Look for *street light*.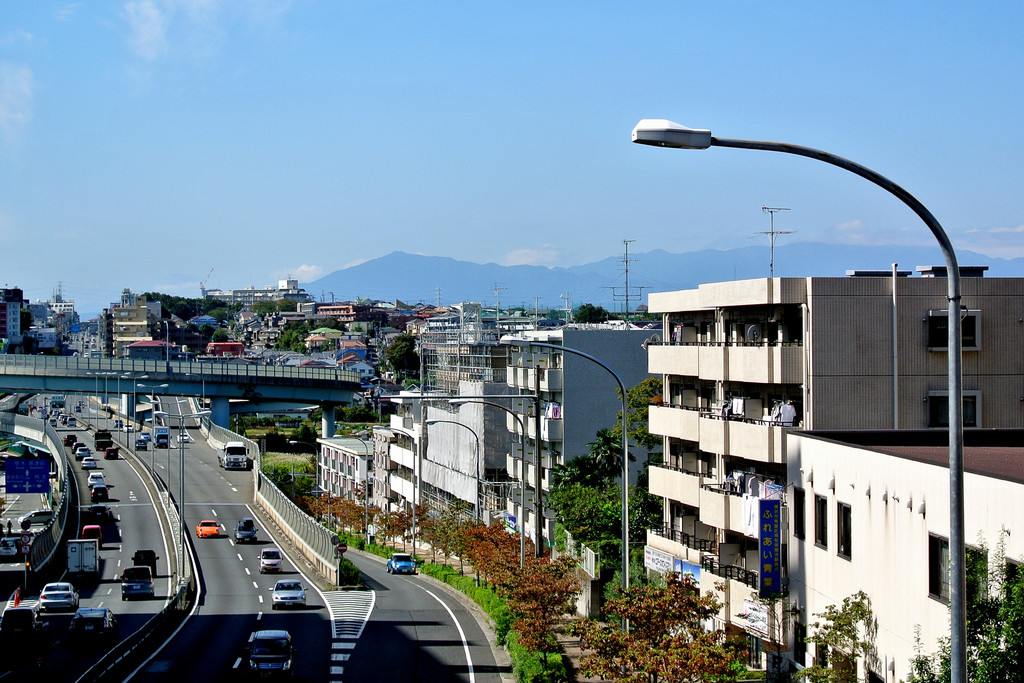
Found: 114:372:130:434.
